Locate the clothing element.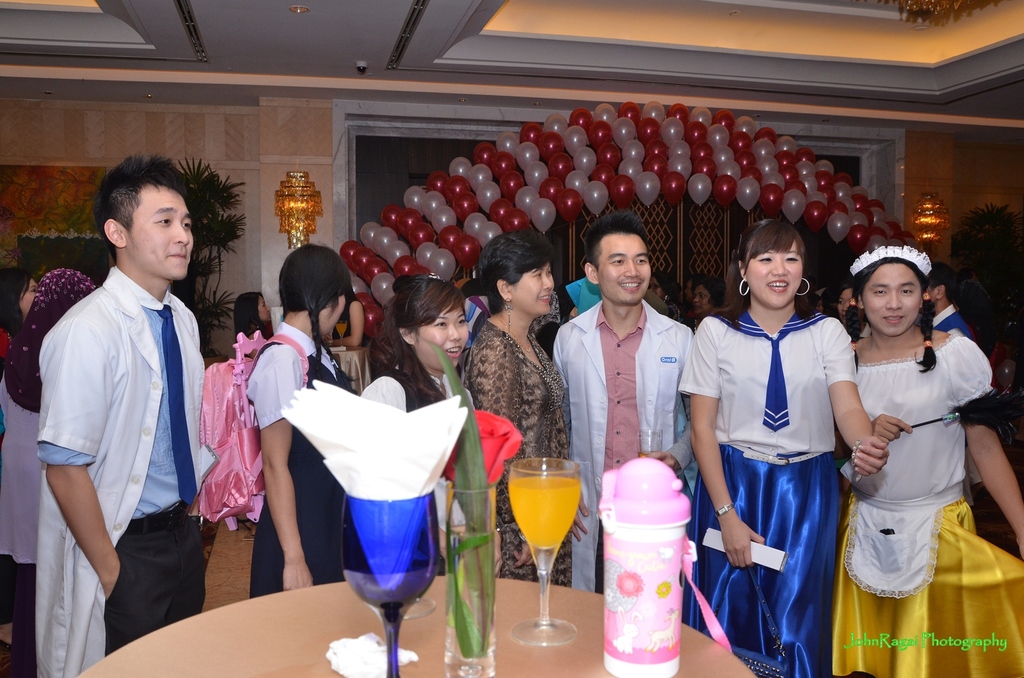
Element bbox: box(825, 325, 1023, 677).
